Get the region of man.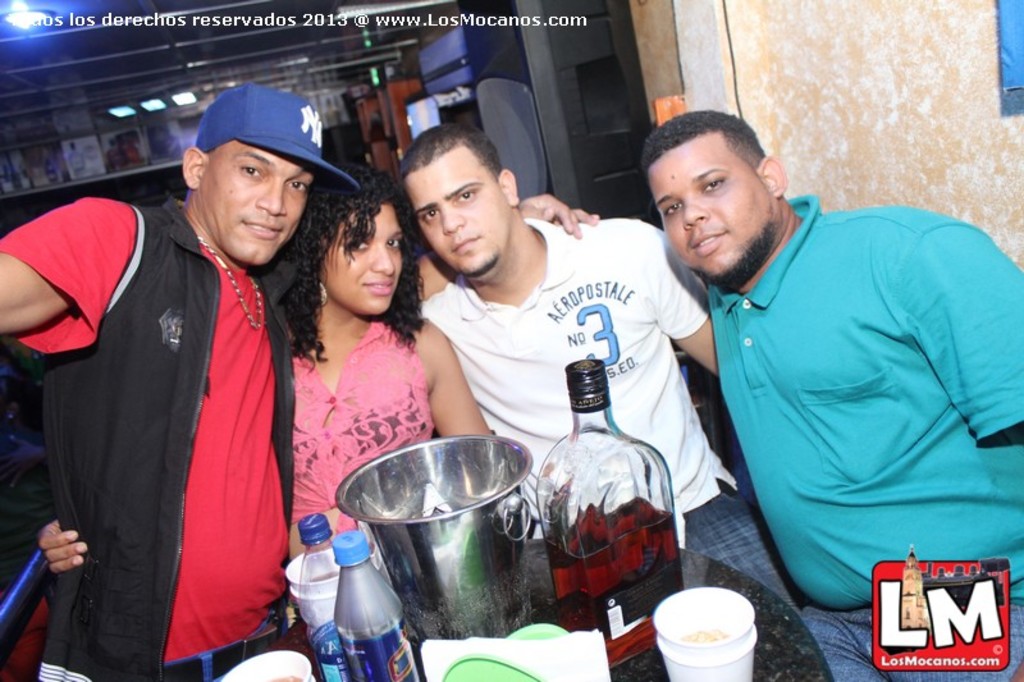
(632,101,1023,681).
